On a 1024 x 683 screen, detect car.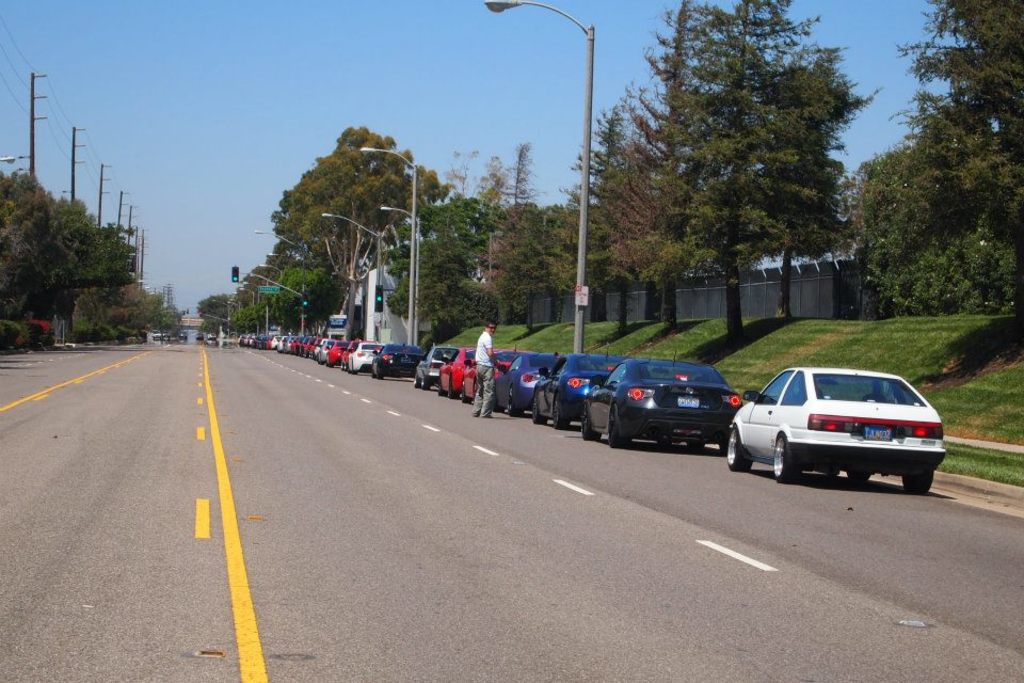
<box>725,366,947,483</box>.
